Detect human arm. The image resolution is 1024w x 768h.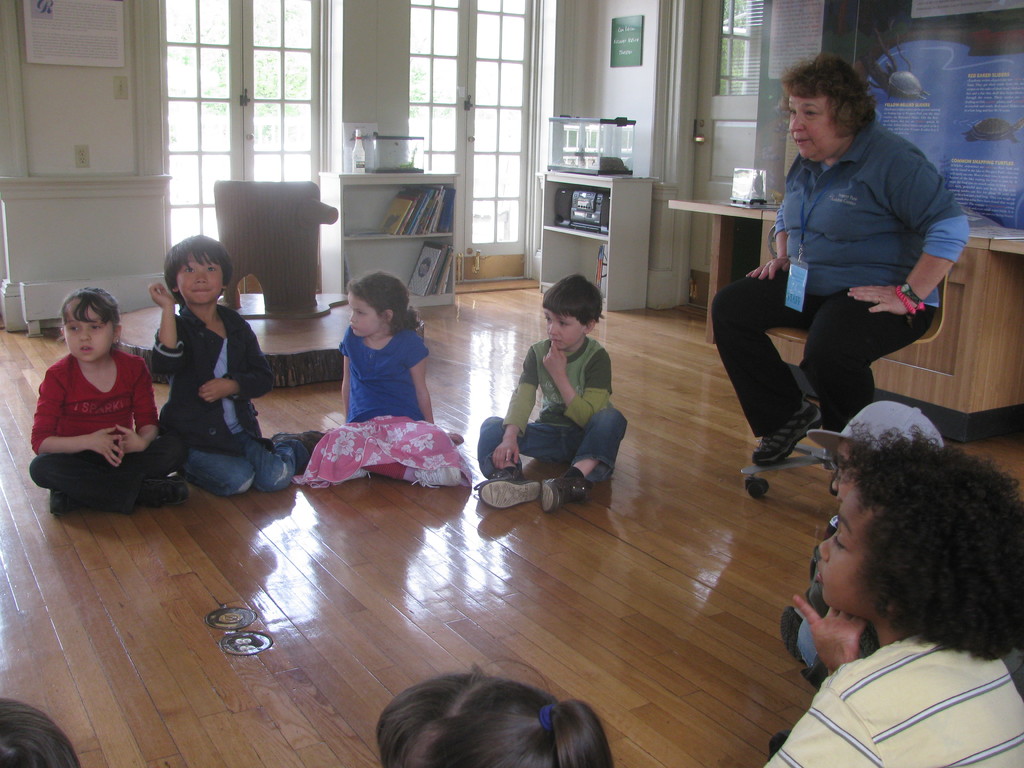
[543,340,616,427].
